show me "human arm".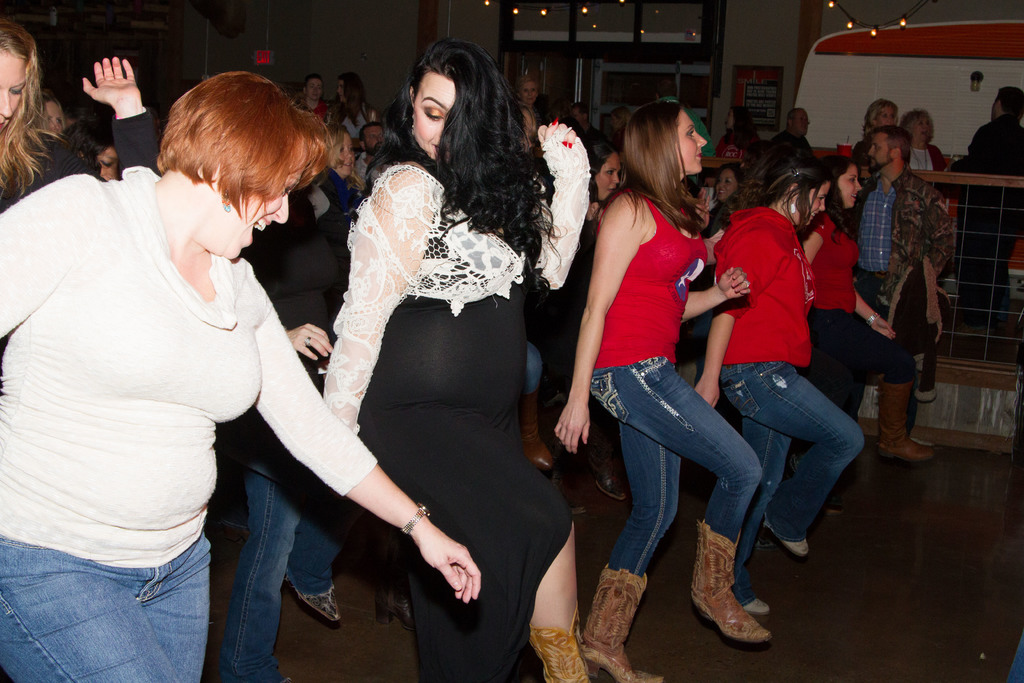
"human arm" is here: [left=852, top=293, right=898, bottom=341].
